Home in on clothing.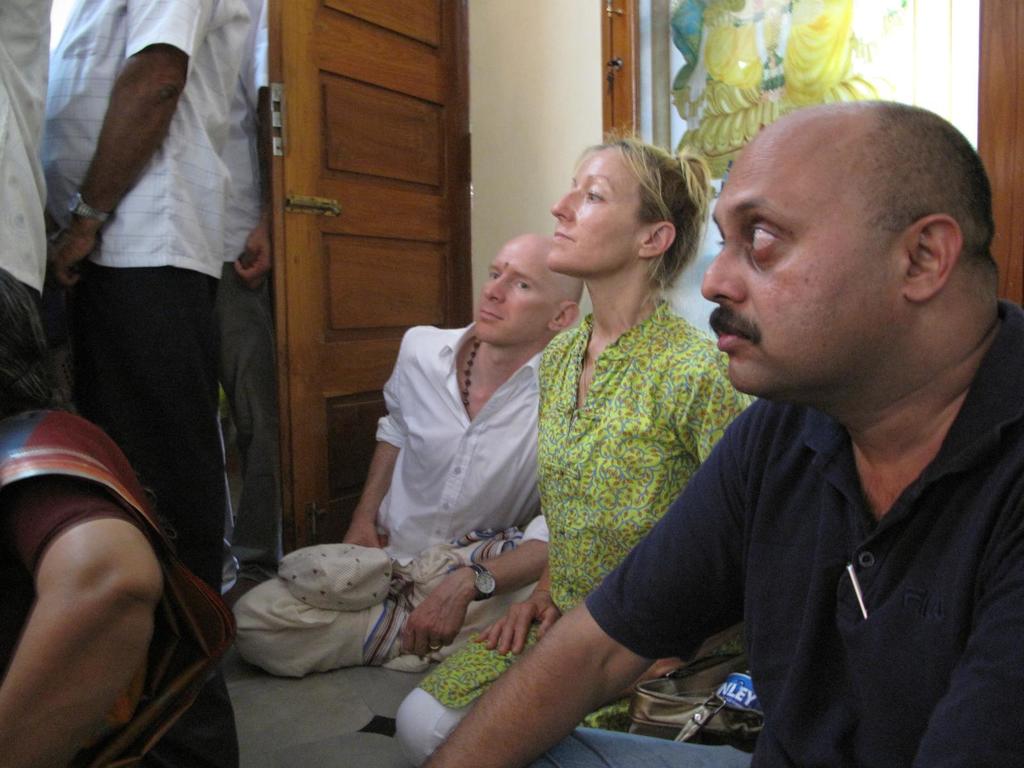
Homed in at box(0, 2, 57, 446).
